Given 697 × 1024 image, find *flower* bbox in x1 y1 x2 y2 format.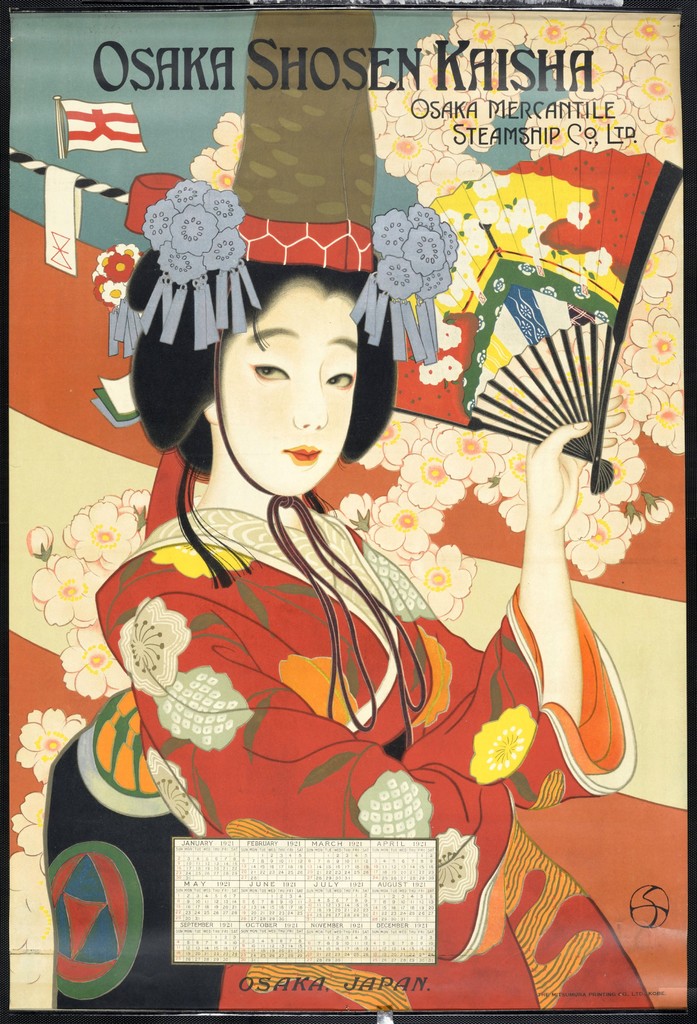
466 707 532 792.
